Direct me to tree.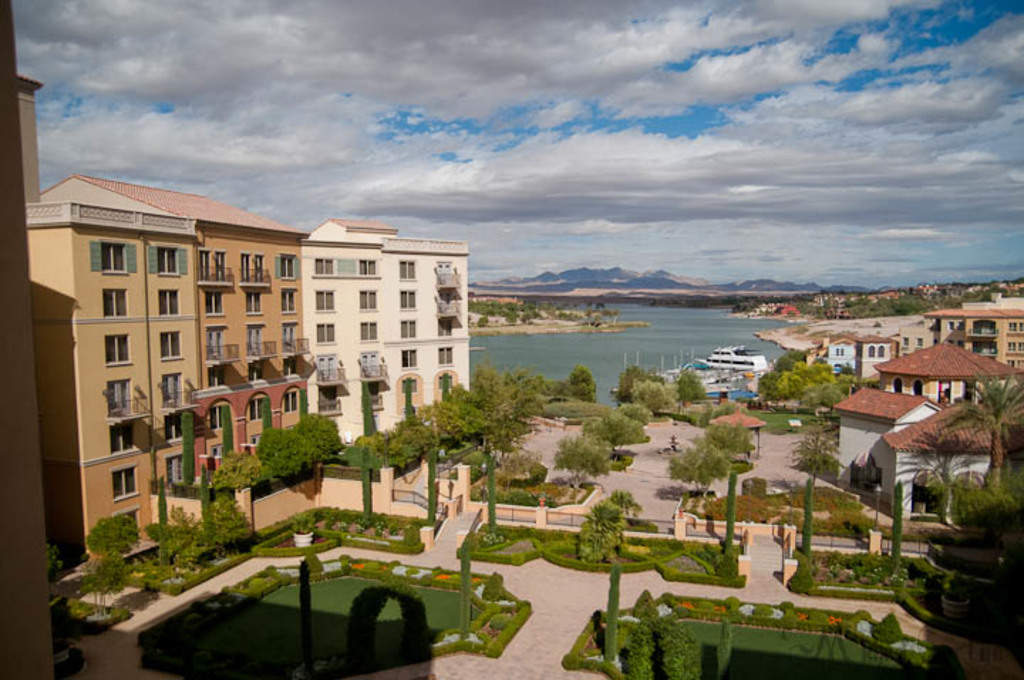
Direction: (x1=87, y1=511, x2=142, y2=559).
